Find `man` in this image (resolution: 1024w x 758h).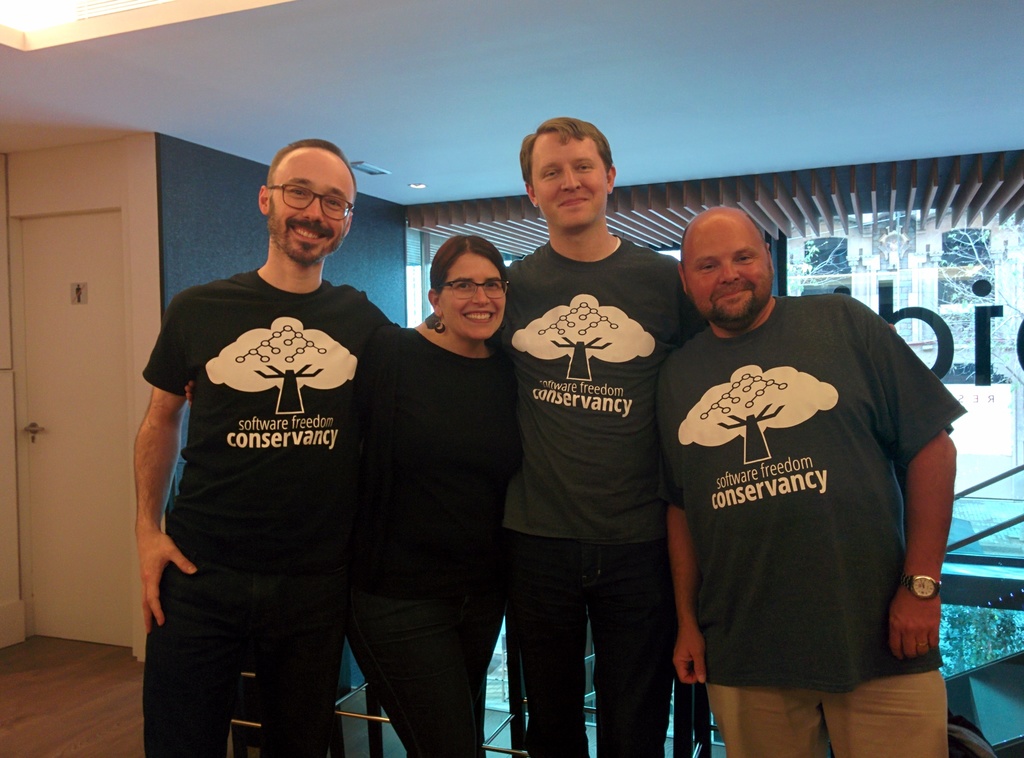
[left=129, top=138, right=396, bottom=732].
